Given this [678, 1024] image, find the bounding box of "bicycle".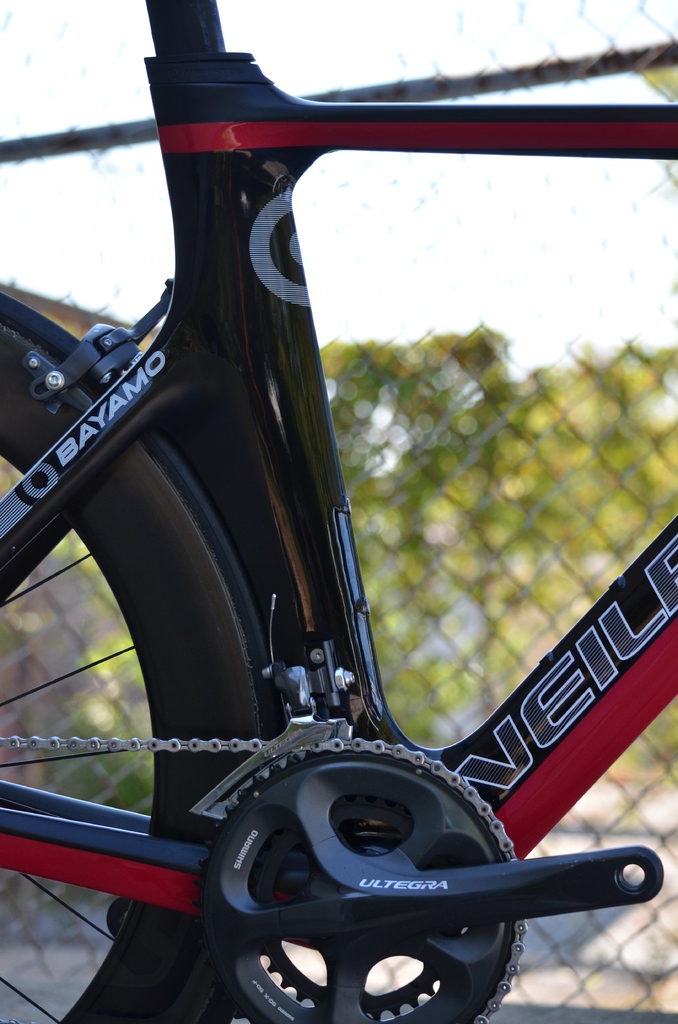
(left=0, top=0, right=677, bottom=1023).
